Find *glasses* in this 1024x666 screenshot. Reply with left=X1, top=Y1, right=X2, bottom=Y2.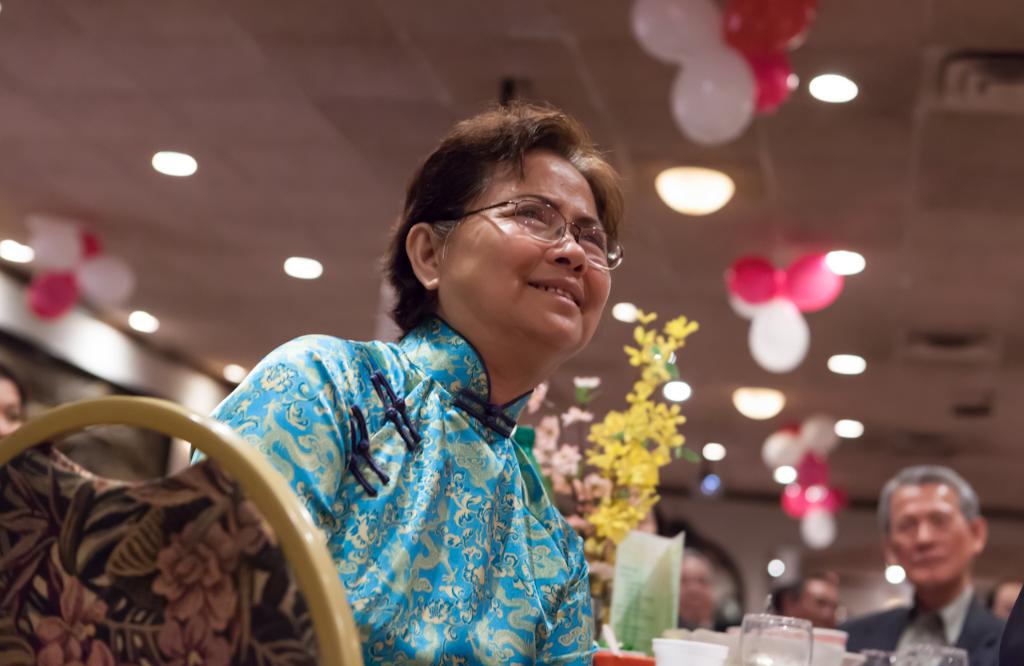
left=446, top=192, right=625, bottom=273.
